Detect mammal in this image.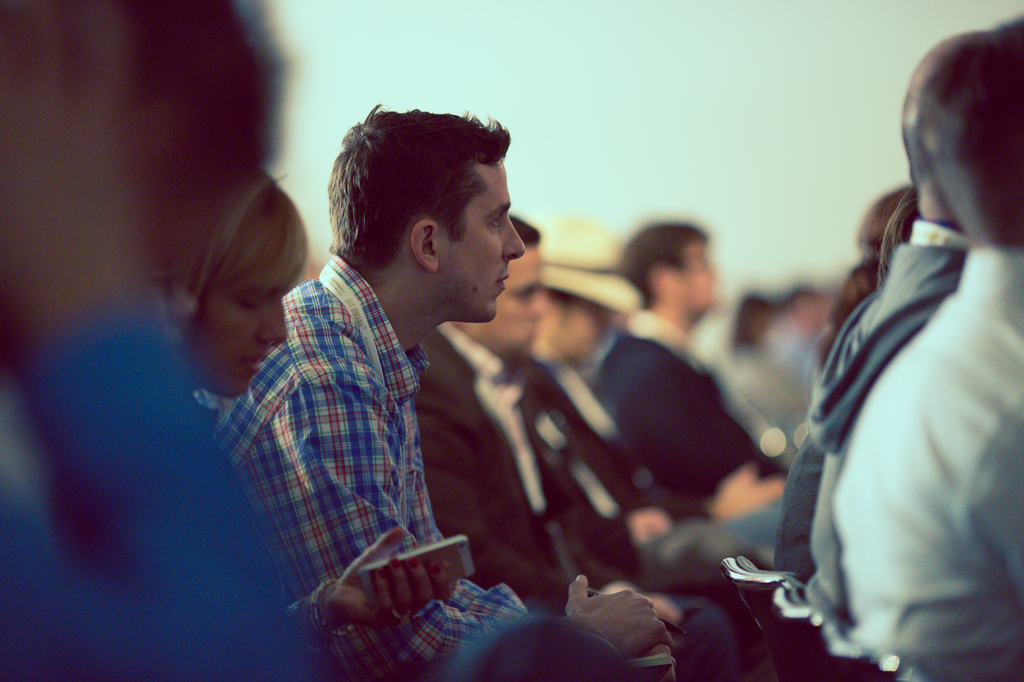
Detection: 600/217/786/562.
